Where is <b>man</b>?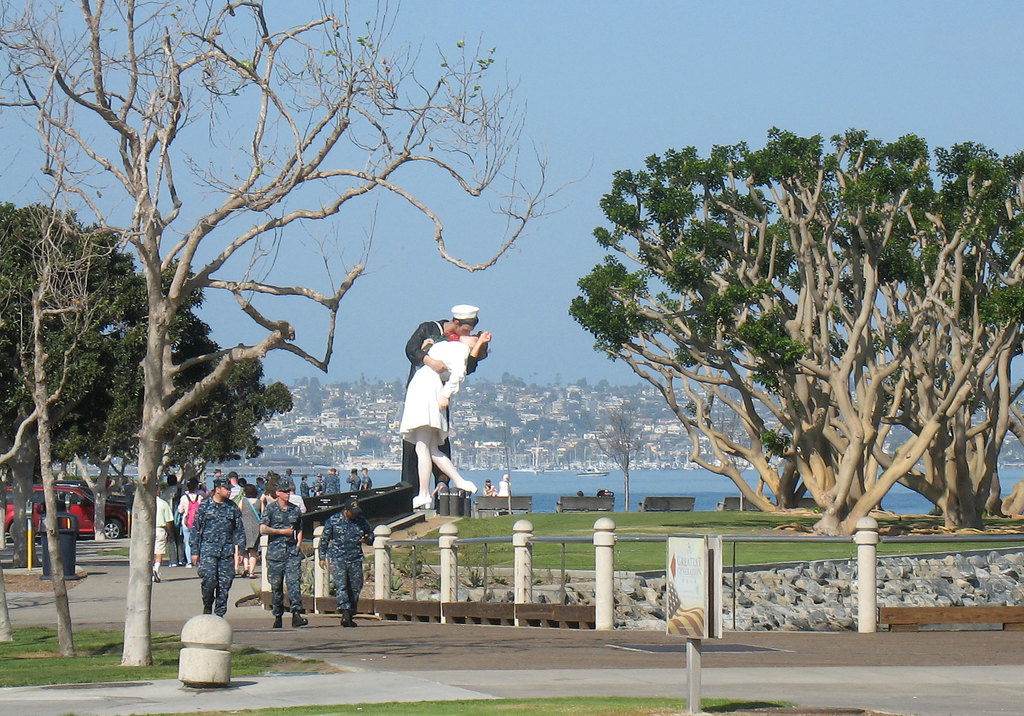
bbox(363, 465, 372, 493).
